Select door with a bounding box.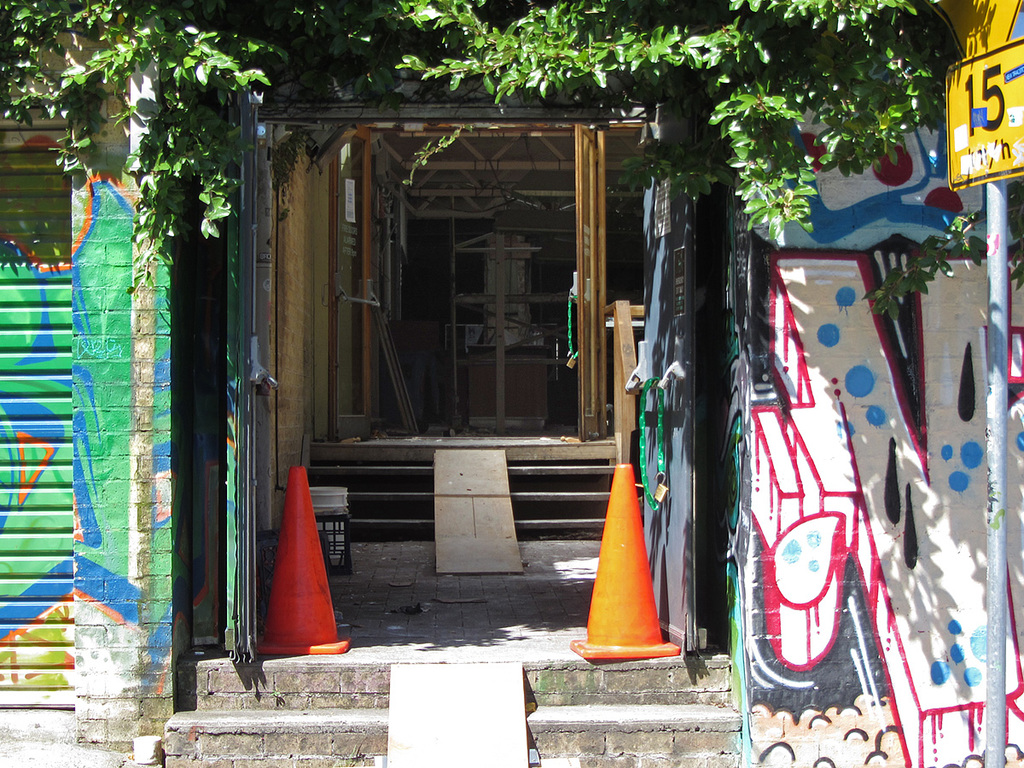
[left=294, top=95, right=622, bottom=522].
